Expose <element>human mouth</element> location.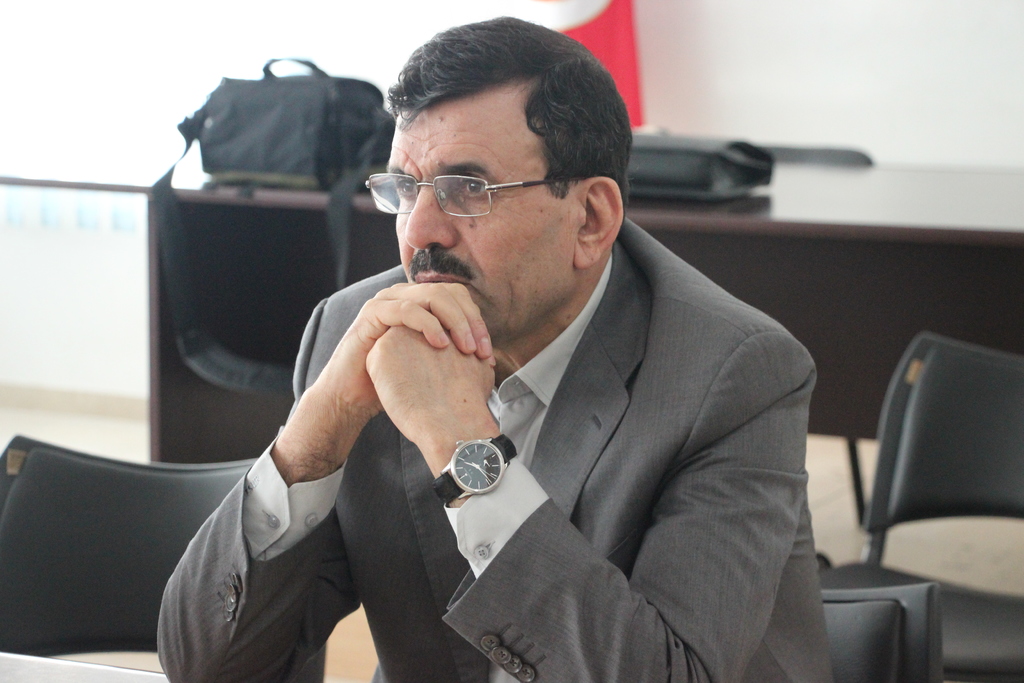
Exposed at 412, 273, 468, 284.
